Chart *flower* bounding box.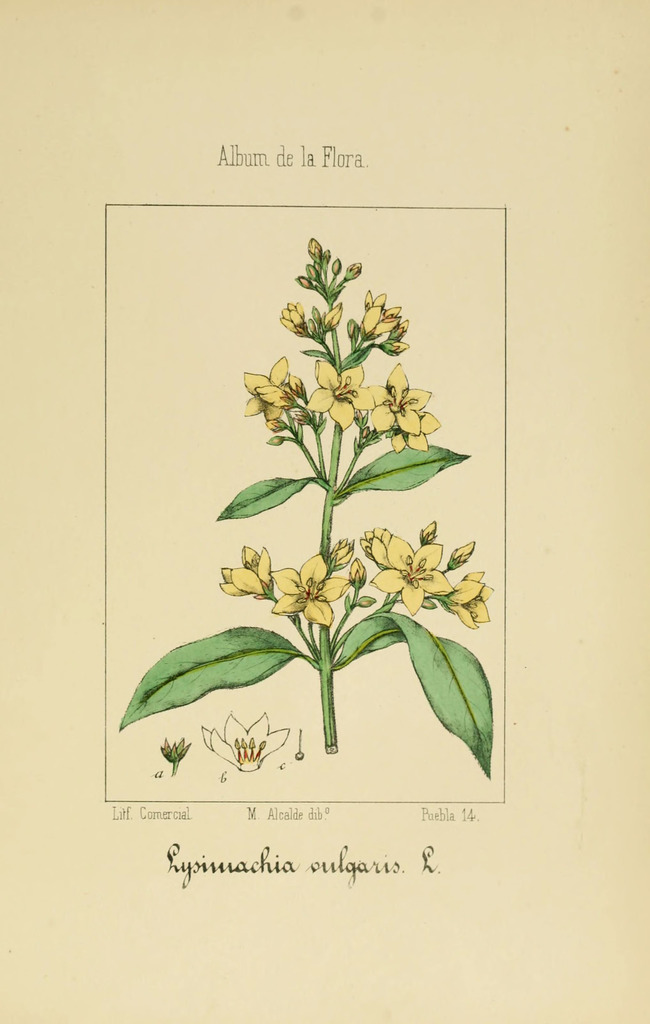
Charted: left=334, top=255, right=345, bottom=273.
